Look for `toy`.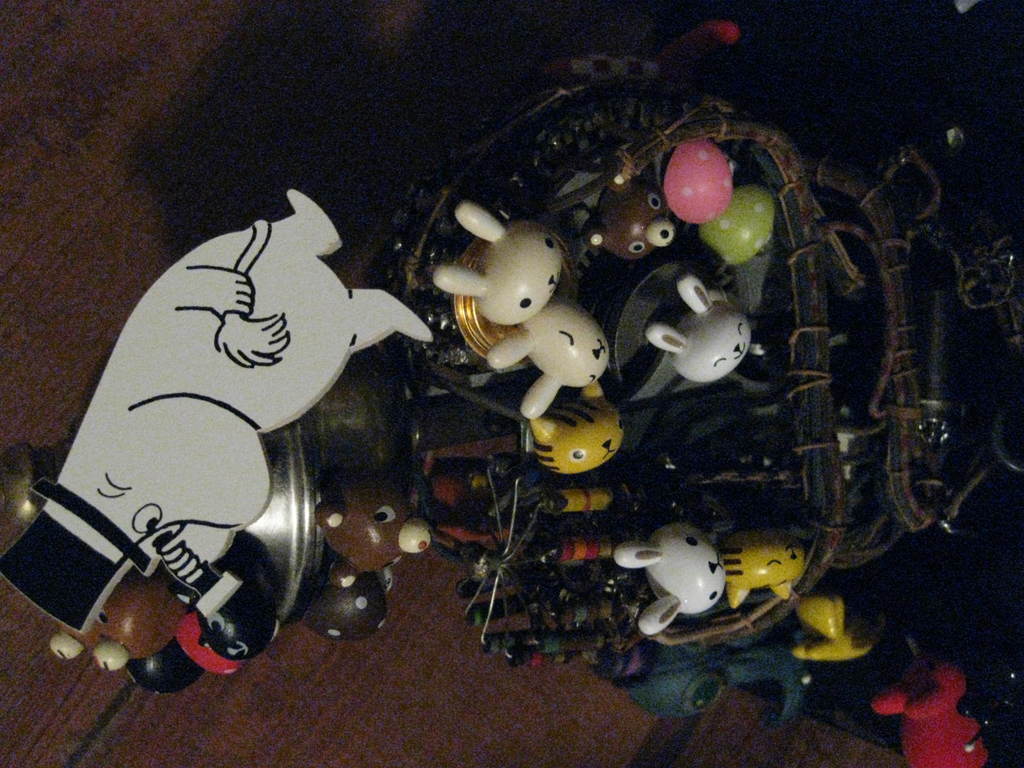
Found: x1=485 y1=300 x2=609 y2=420.
